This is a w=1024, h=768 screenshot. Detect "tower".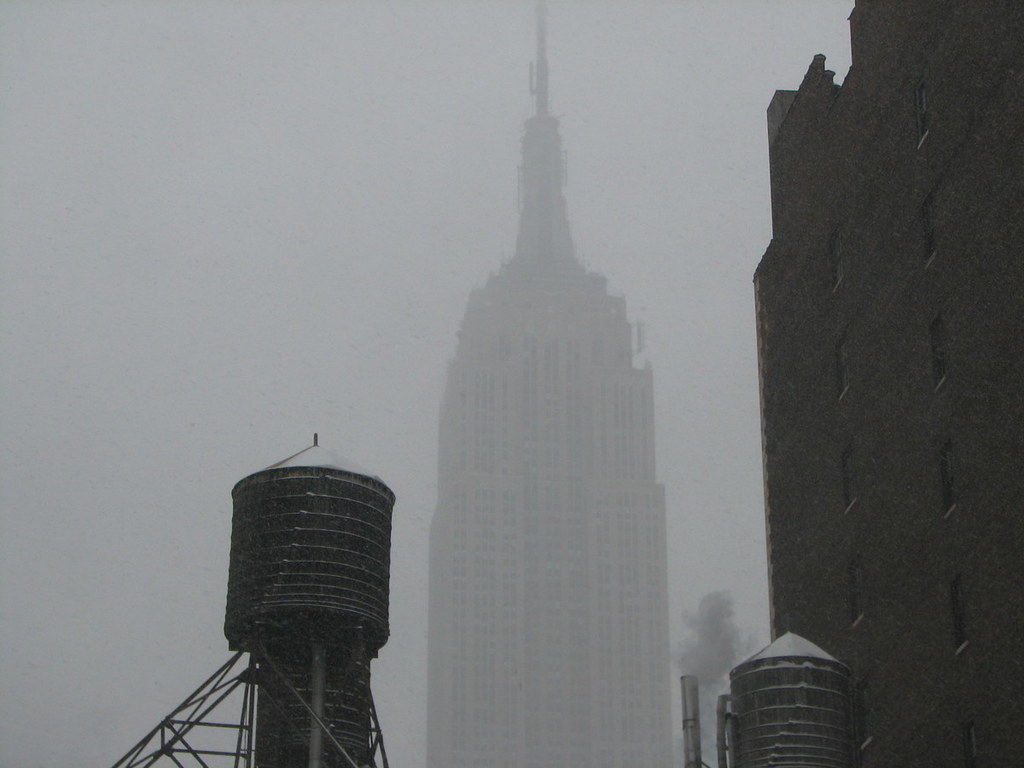
bbox=[754, 0, 1023, 767].
